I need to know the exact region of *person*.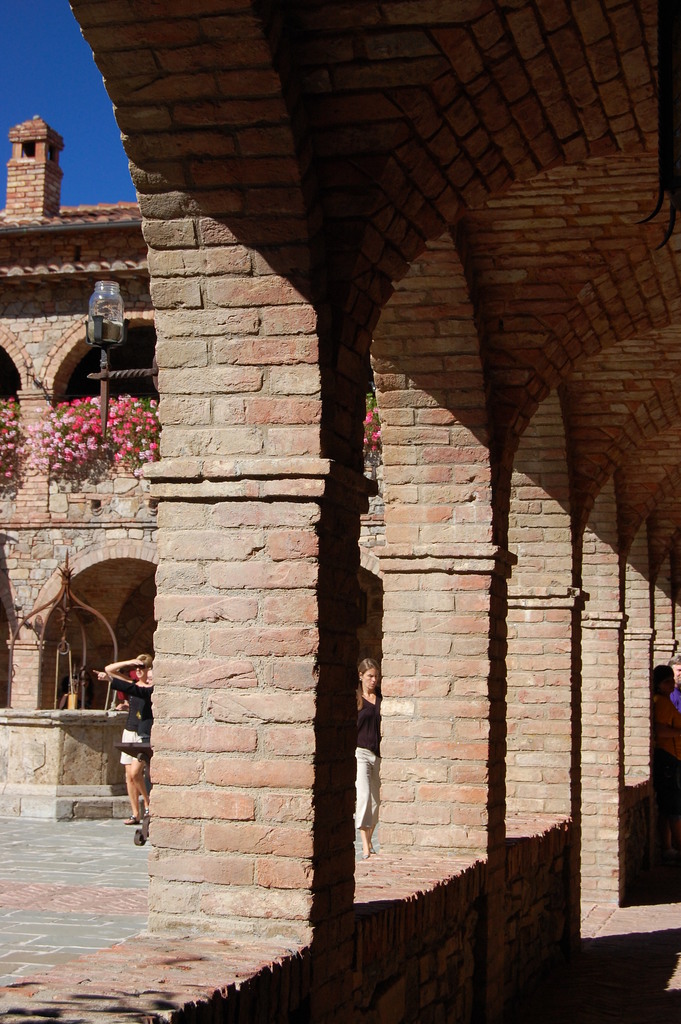
Region: select_region(354, 652, 387, 862).
